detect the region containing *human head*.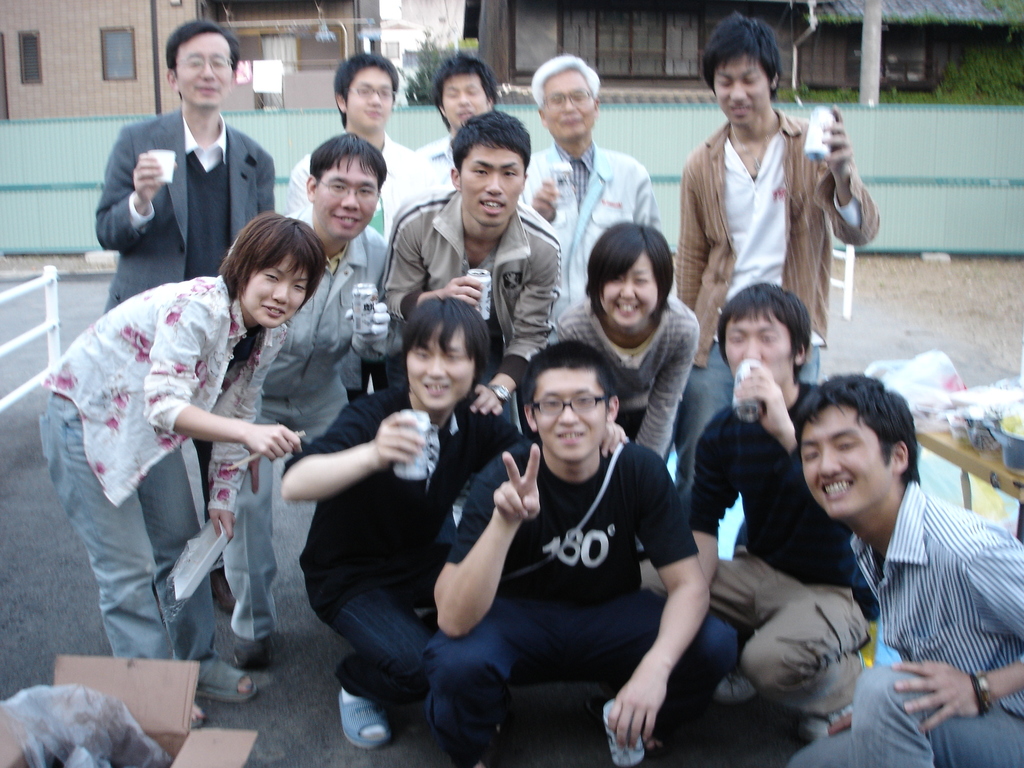
164 19 238 110.
